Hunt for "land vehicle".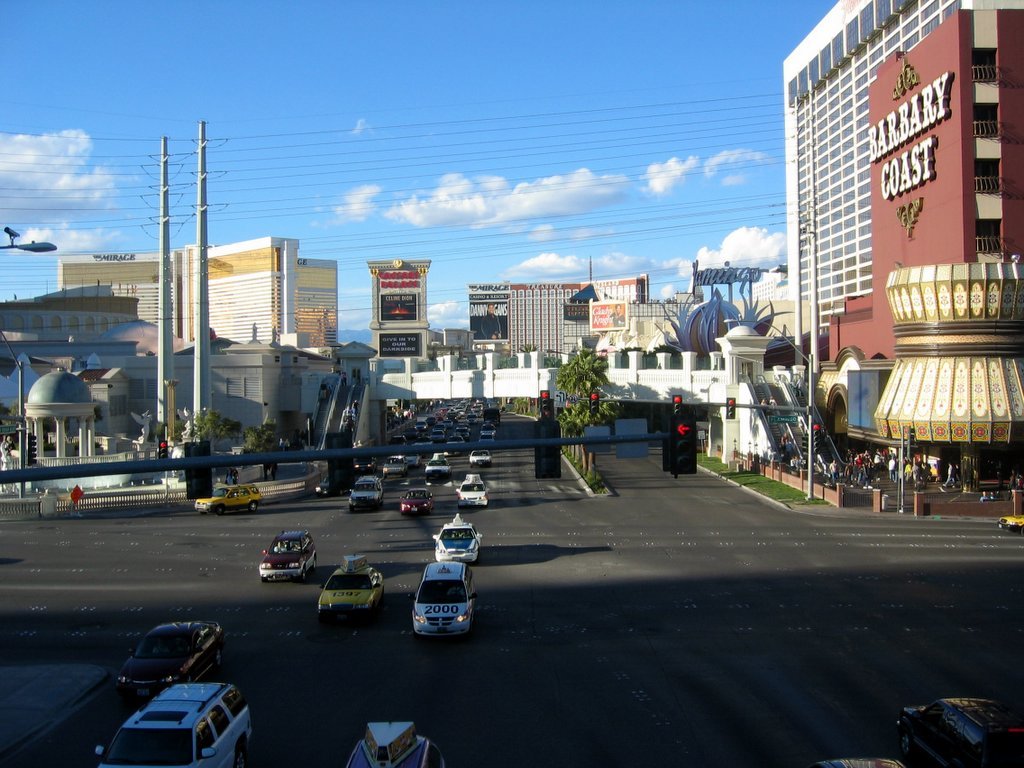
Hunted down at {"left": 116, "top": 620, "right": 223, "bottom": 705}.
